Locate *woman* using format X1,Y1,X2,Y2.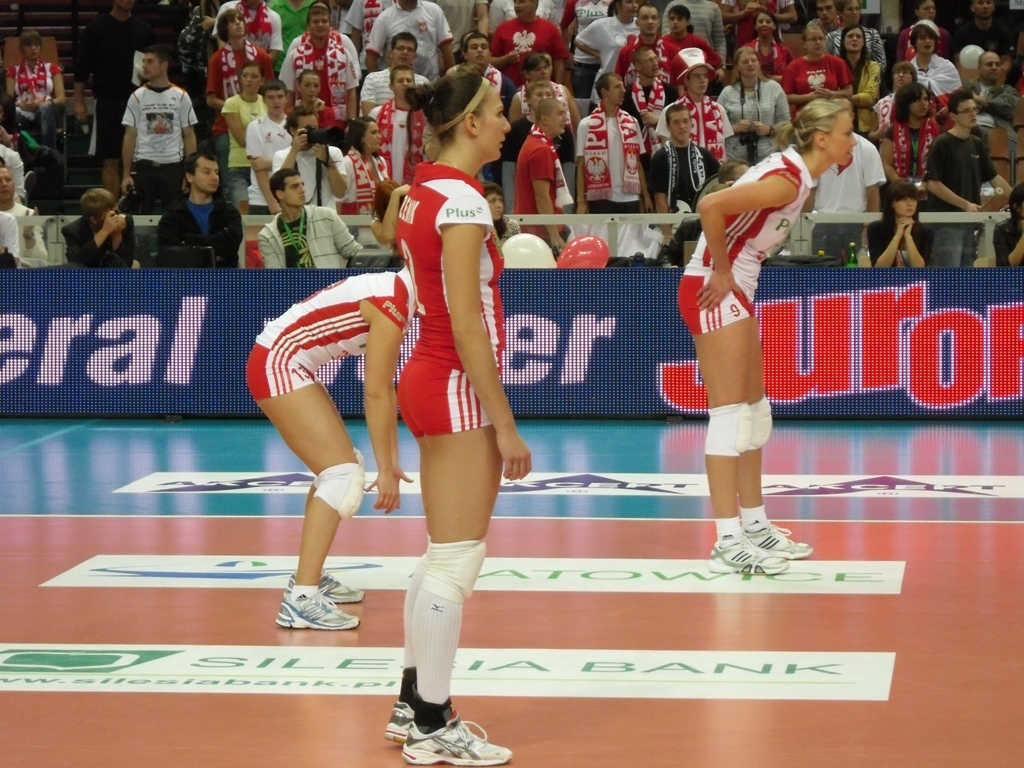
746,11,789,86.
